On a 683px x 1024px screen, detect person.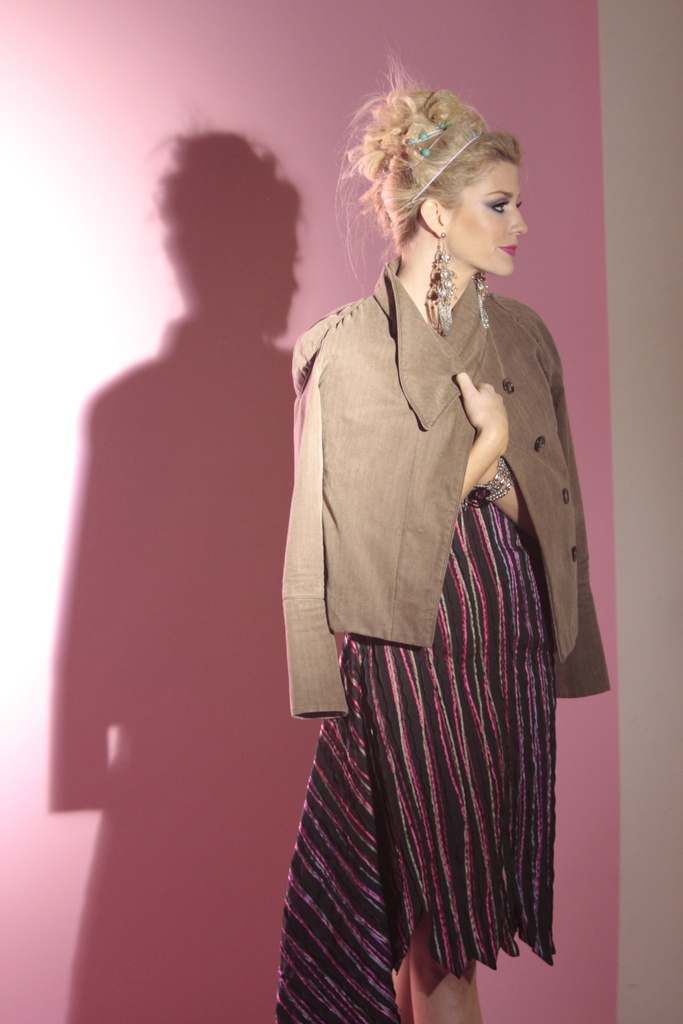
bbox(276, 68, 620, 1023).
